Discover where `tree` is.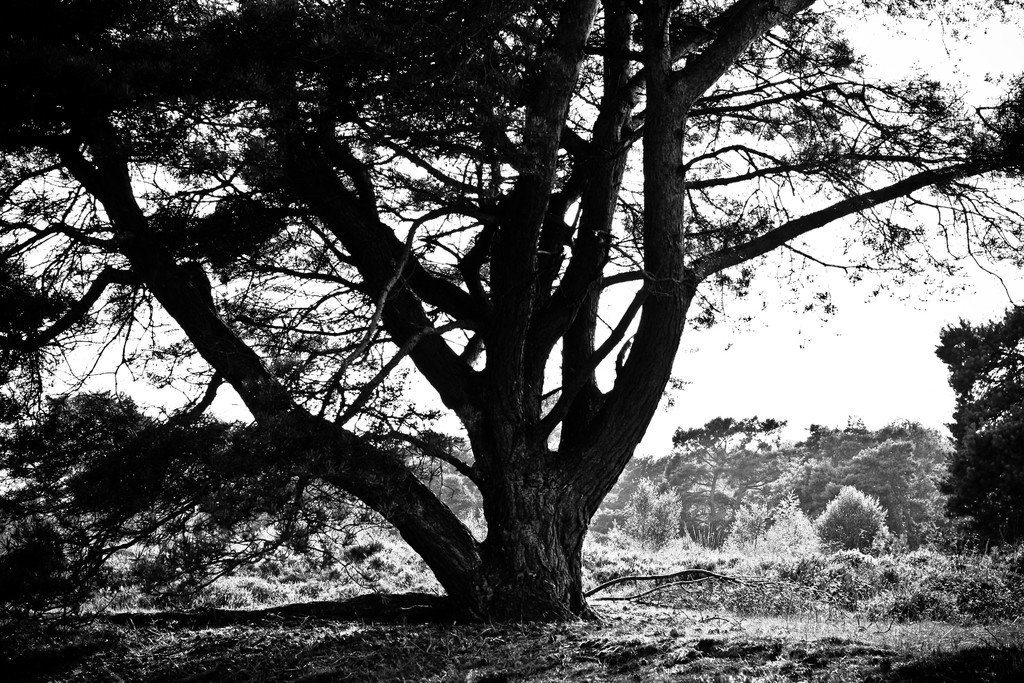
Discovered at 0, 3, 1023, 624.
